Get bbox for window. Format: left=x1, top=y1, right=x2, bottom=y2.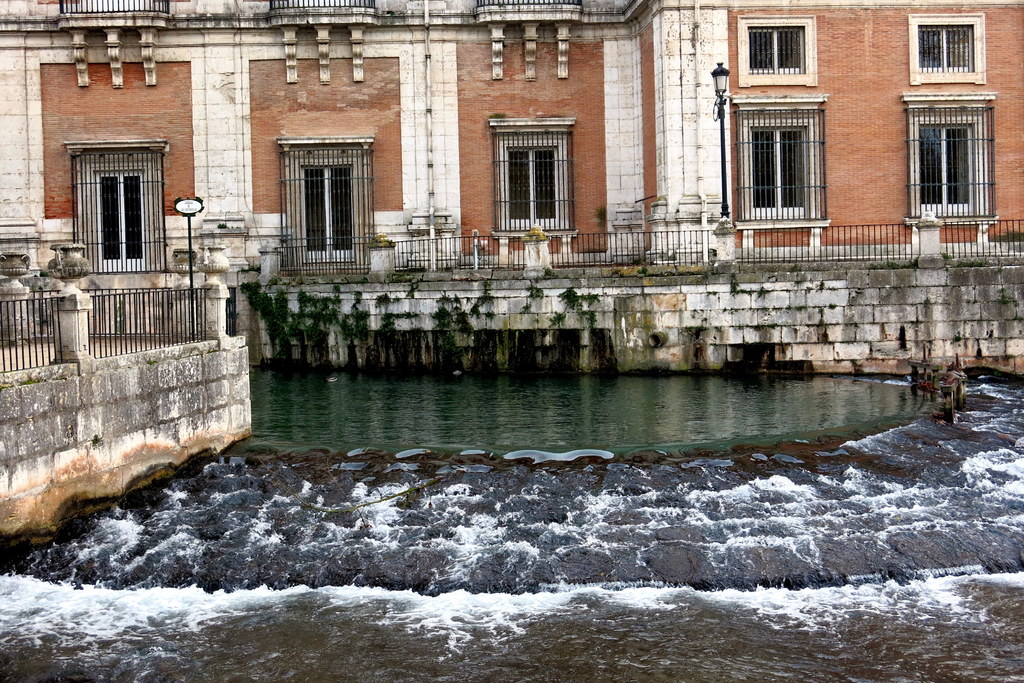
left=485, top=118, right=577, bottom=234.
